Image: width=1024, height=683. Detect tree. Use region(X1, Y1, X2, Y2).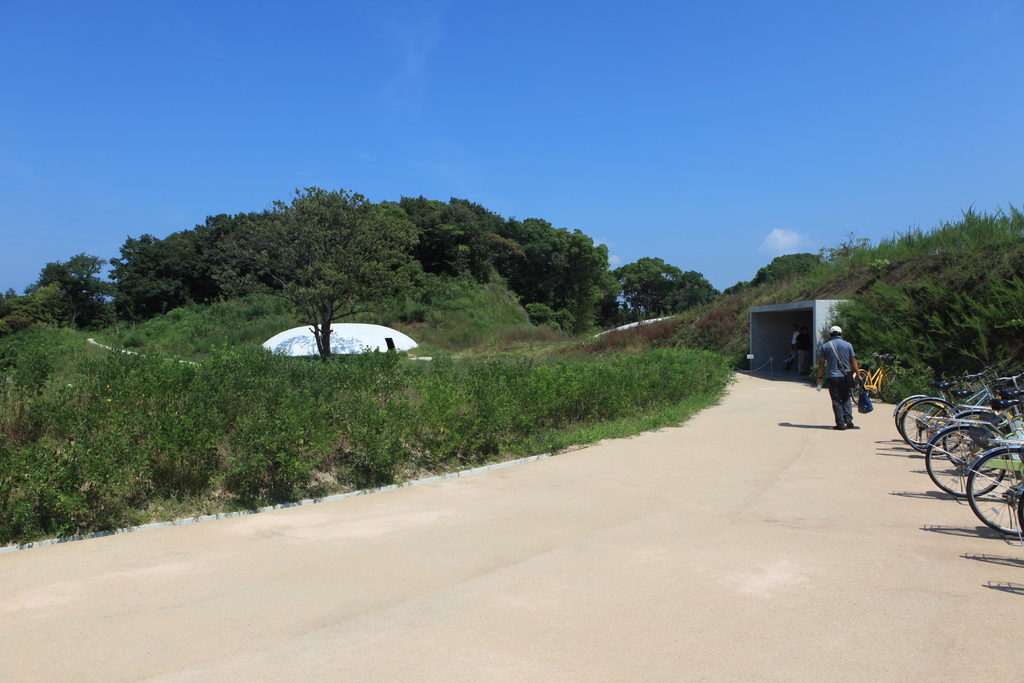
region(201, 153, 470, 397).
